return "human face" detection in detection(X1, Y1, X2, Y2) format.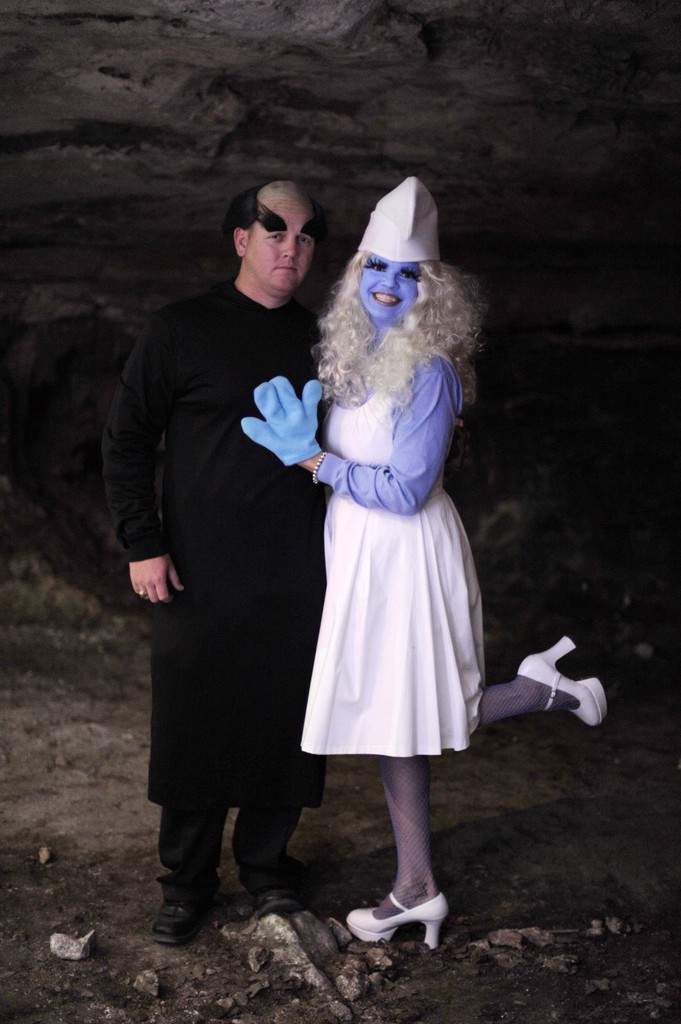
detection(247, 209, 316, 294).
